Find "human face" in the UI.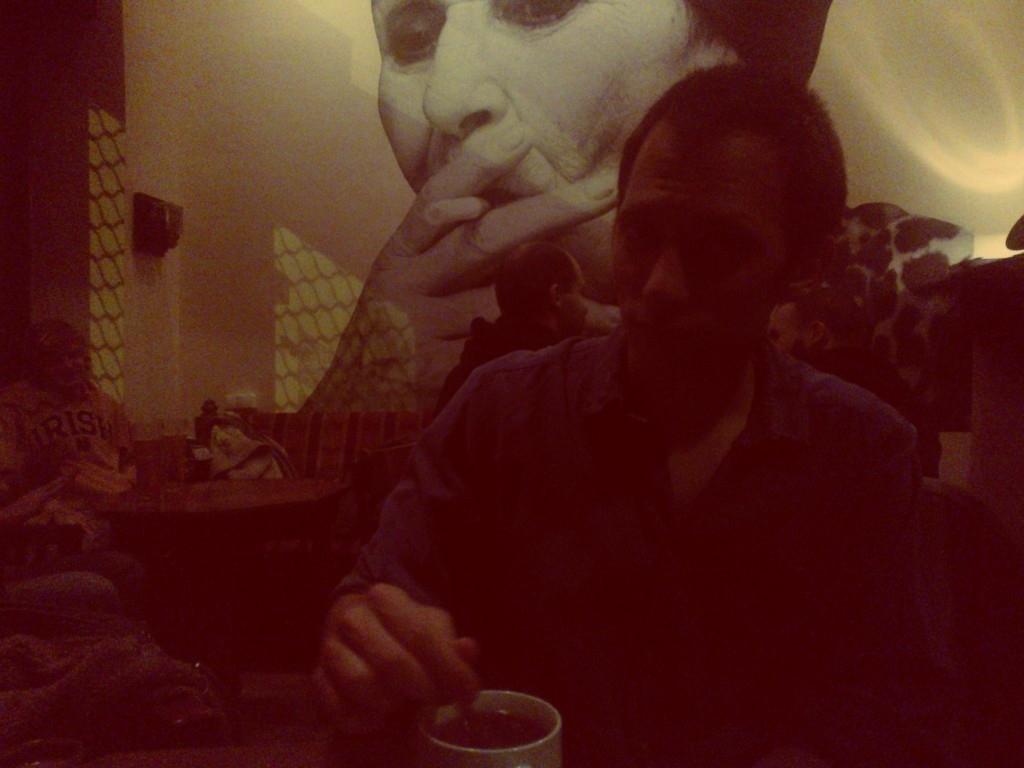
UI element at pyautogui.locateOnScreen(371, 0, 687, 192).
